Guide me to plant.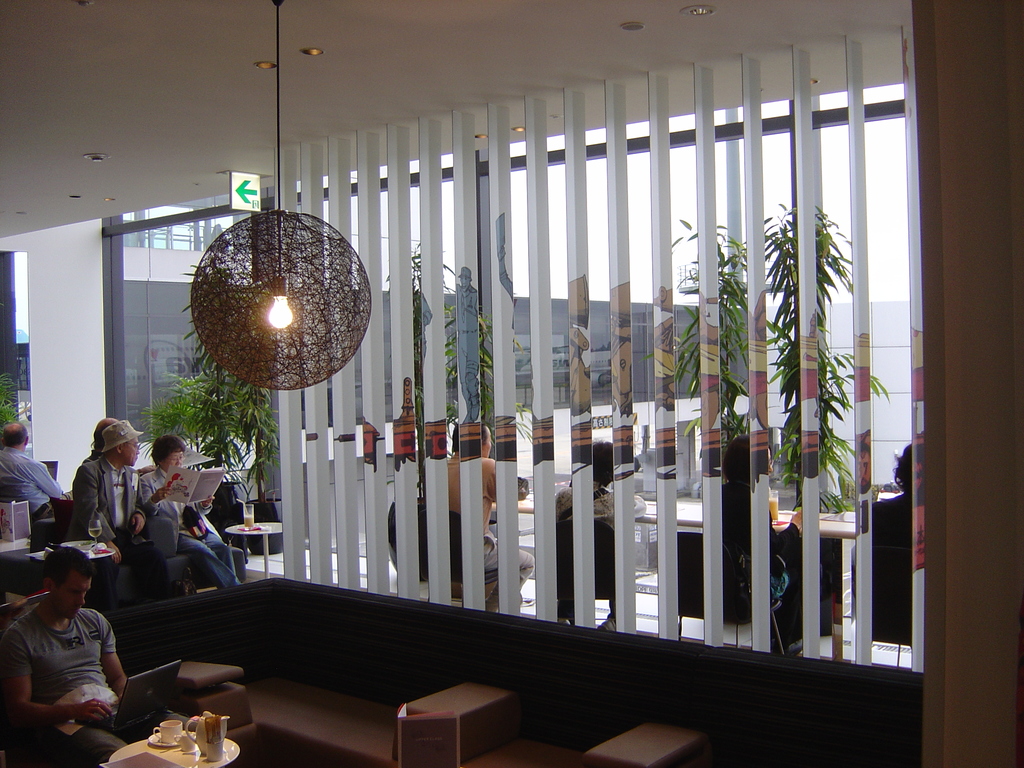
Guidance: <box>0,365,21,468</box>.
